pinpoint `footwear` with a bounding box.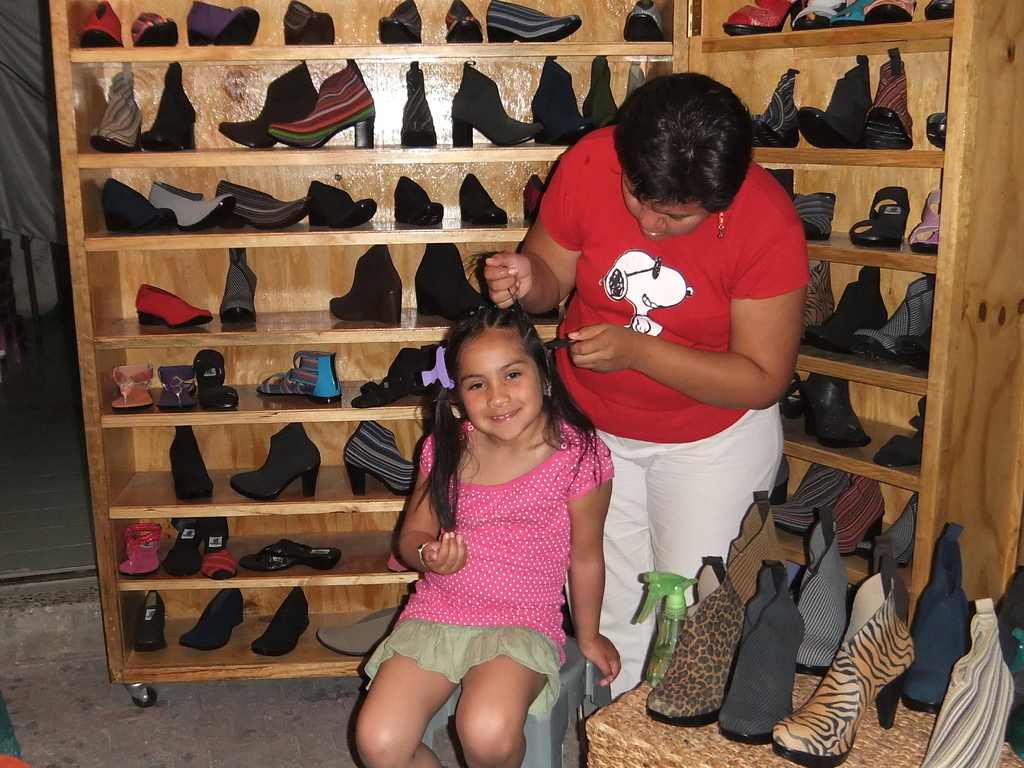
locate(717, 557, 806, 744).
